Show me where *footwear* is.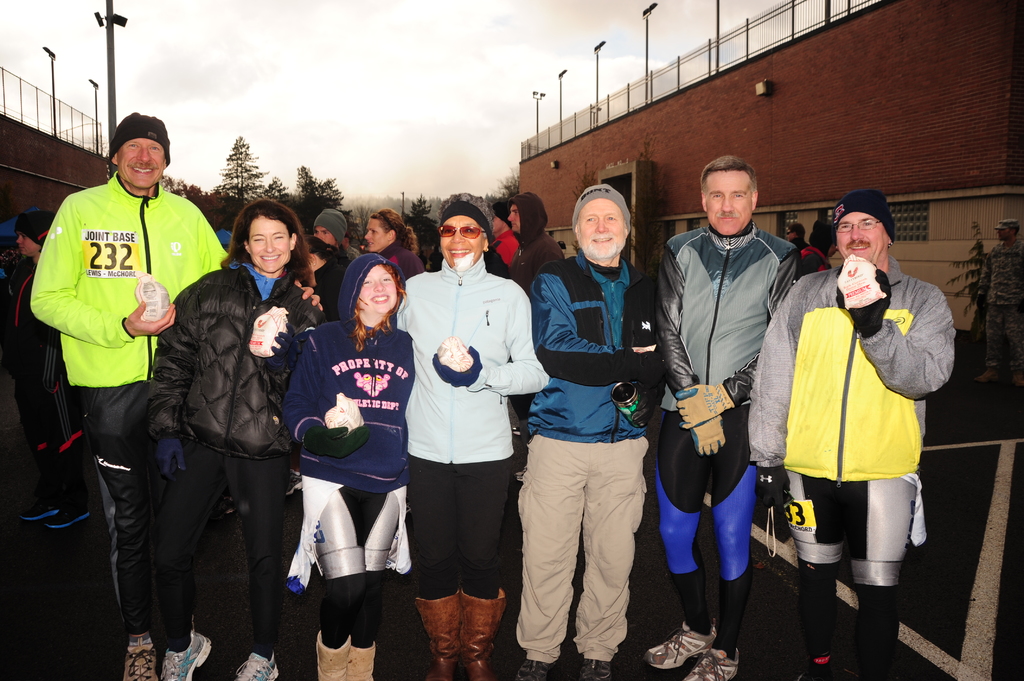
*footwear* is at 682/642/744/680.
